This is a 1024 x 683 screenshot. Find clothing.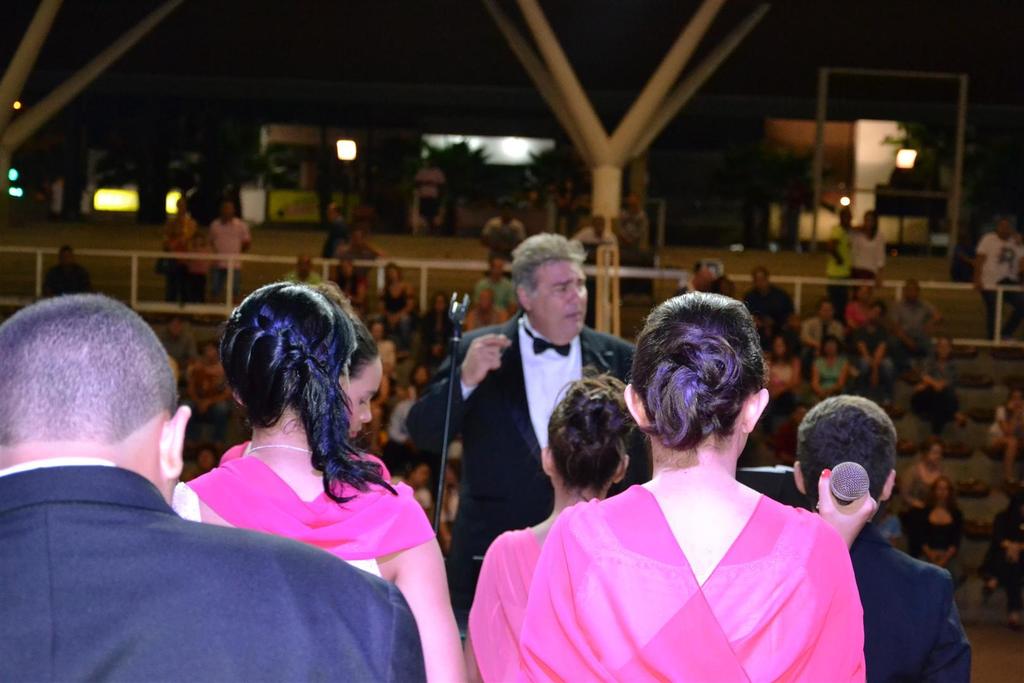
Bounding box: Rect(175, 438, 431, 572).
